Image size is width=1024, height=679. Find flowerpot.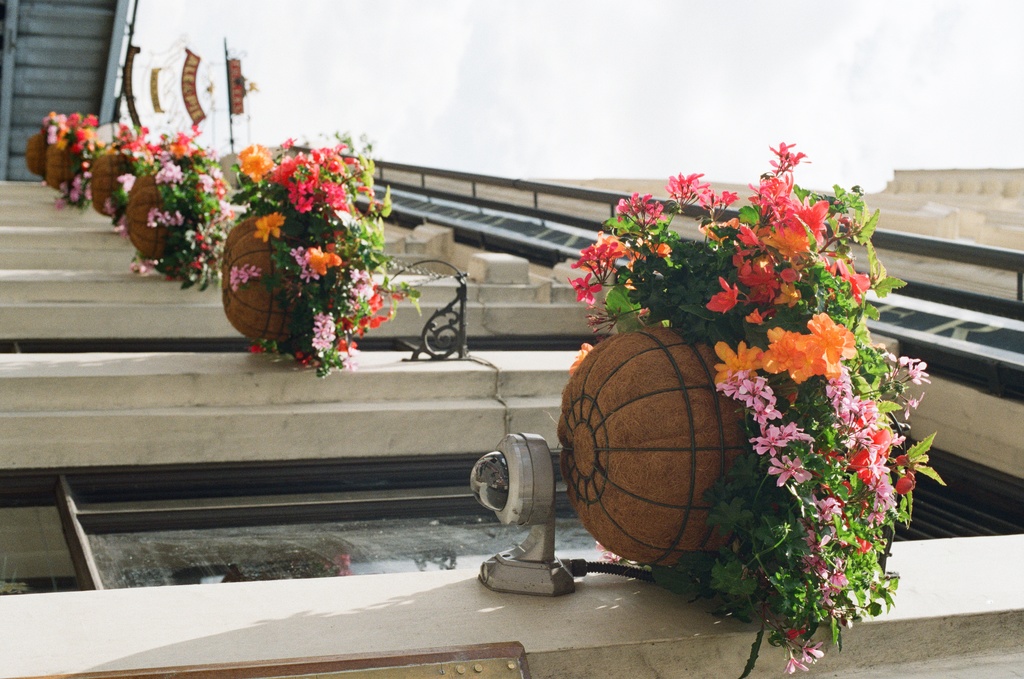
crop(126, 170, 187, 259).
